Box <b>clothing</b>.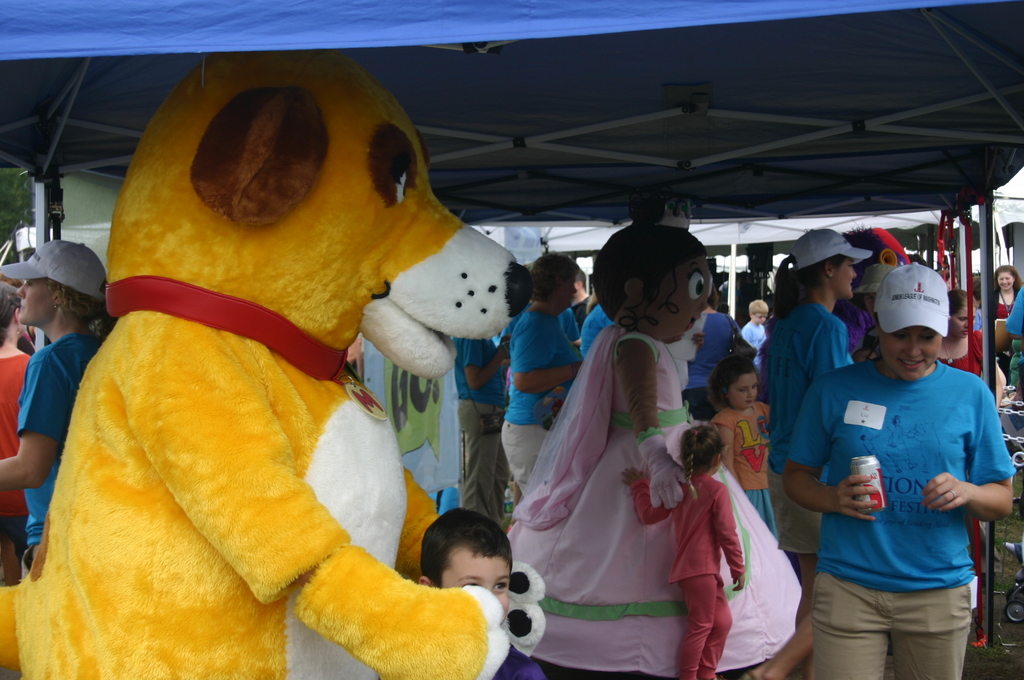
locate(496, 640, 546, 679).
